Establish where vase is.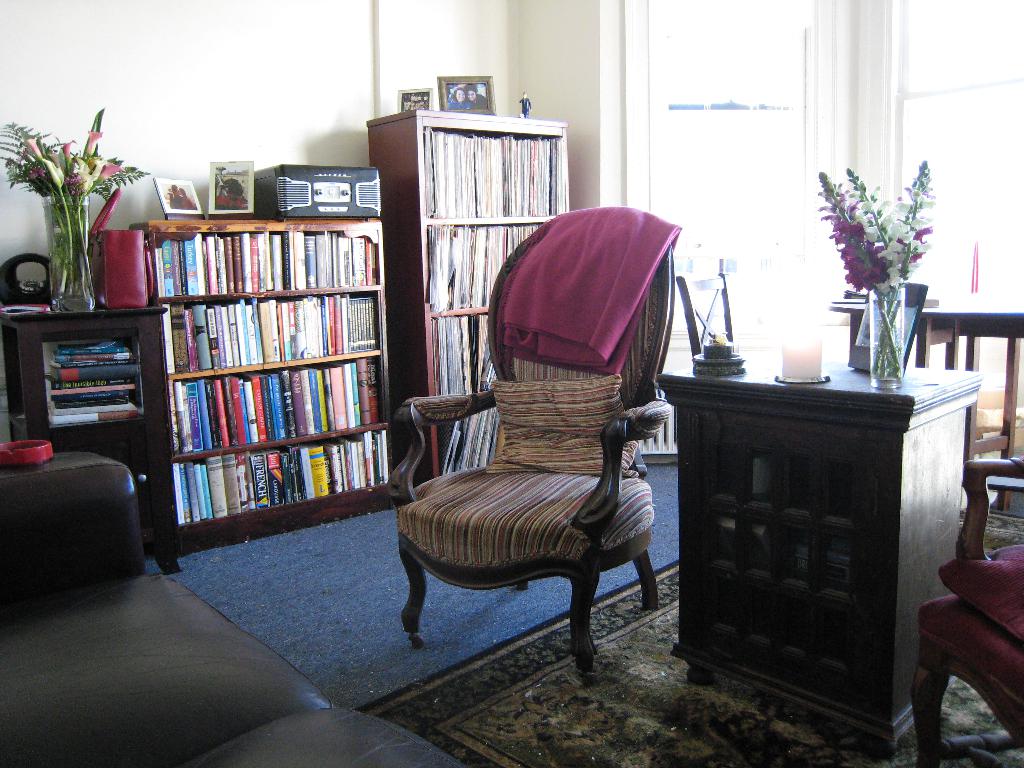
Established at BBox(868, 284, 905, 390).
